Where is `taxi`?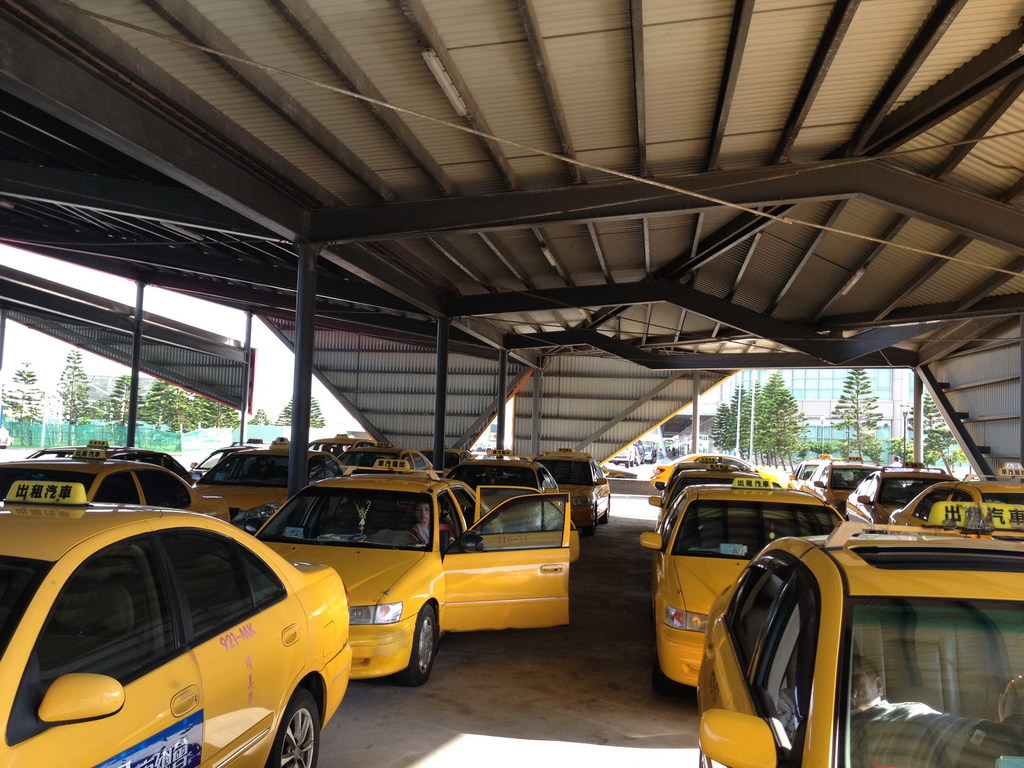
region(316, 441, 374, 471).
